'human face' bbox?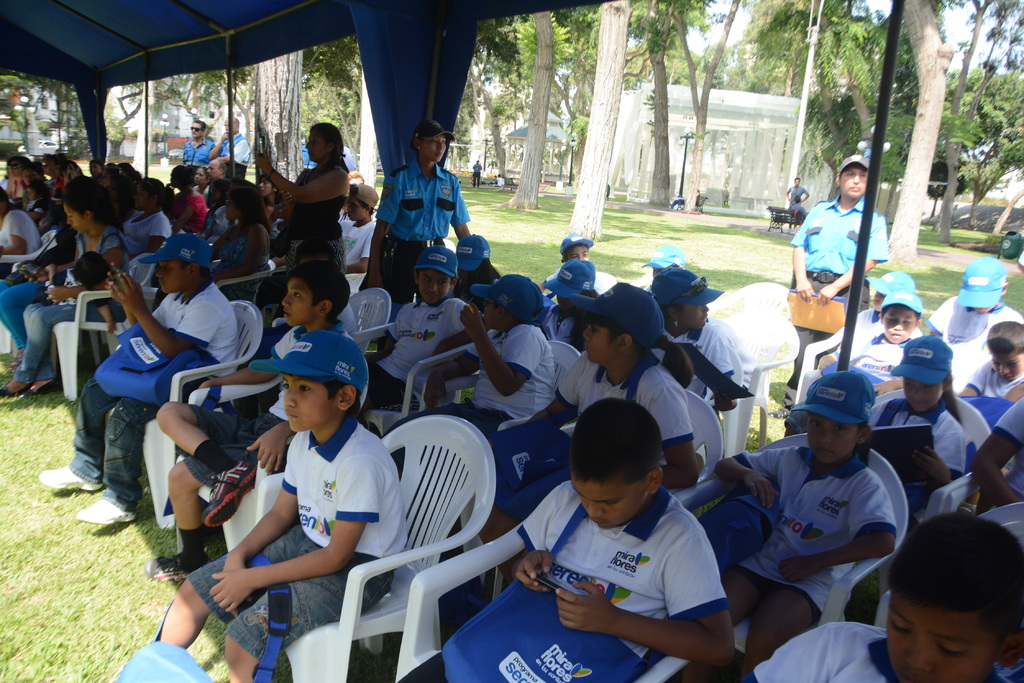
bbox=[64, 204, 89, 232]
